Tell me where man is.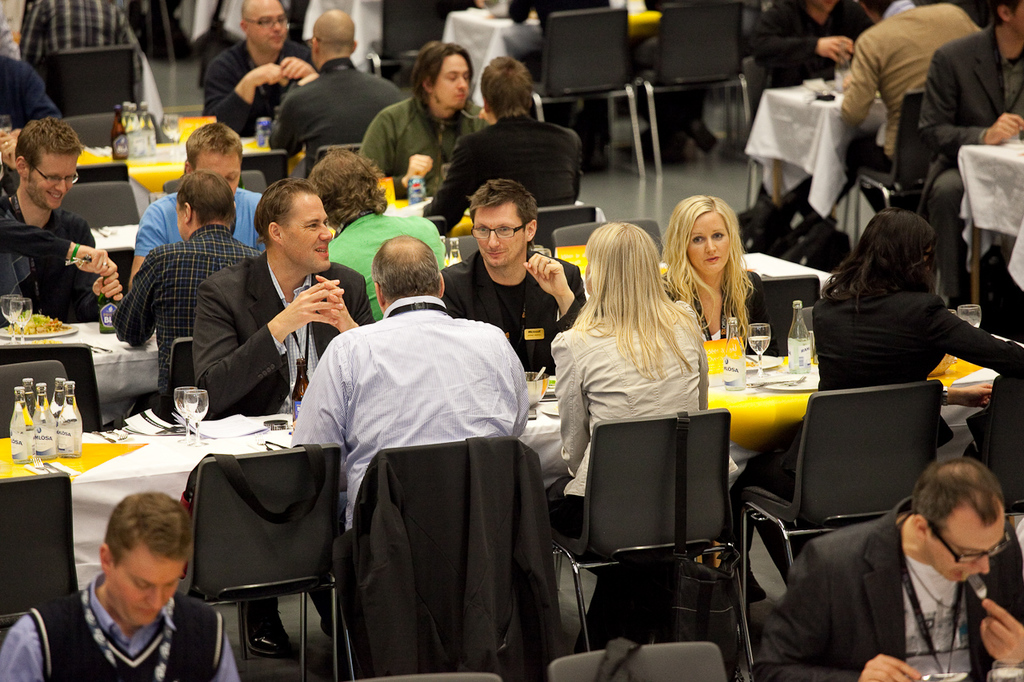
man is at select_region(198, 0, 314, 138).
